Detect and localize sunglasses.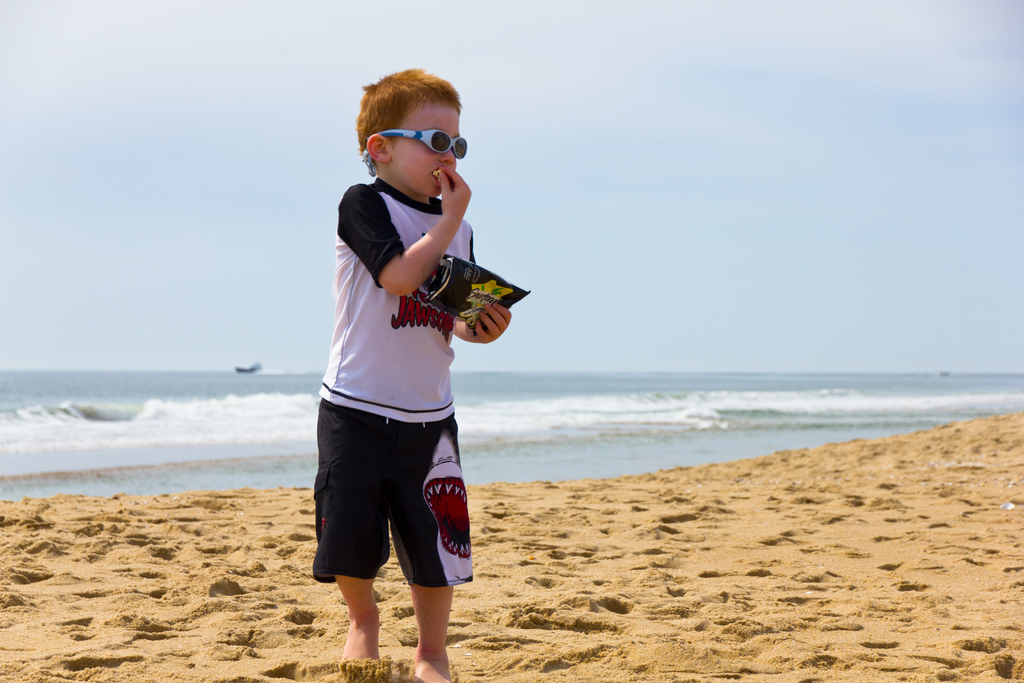
Localized at x1=378 y1=130 x2=467 y2=160.
